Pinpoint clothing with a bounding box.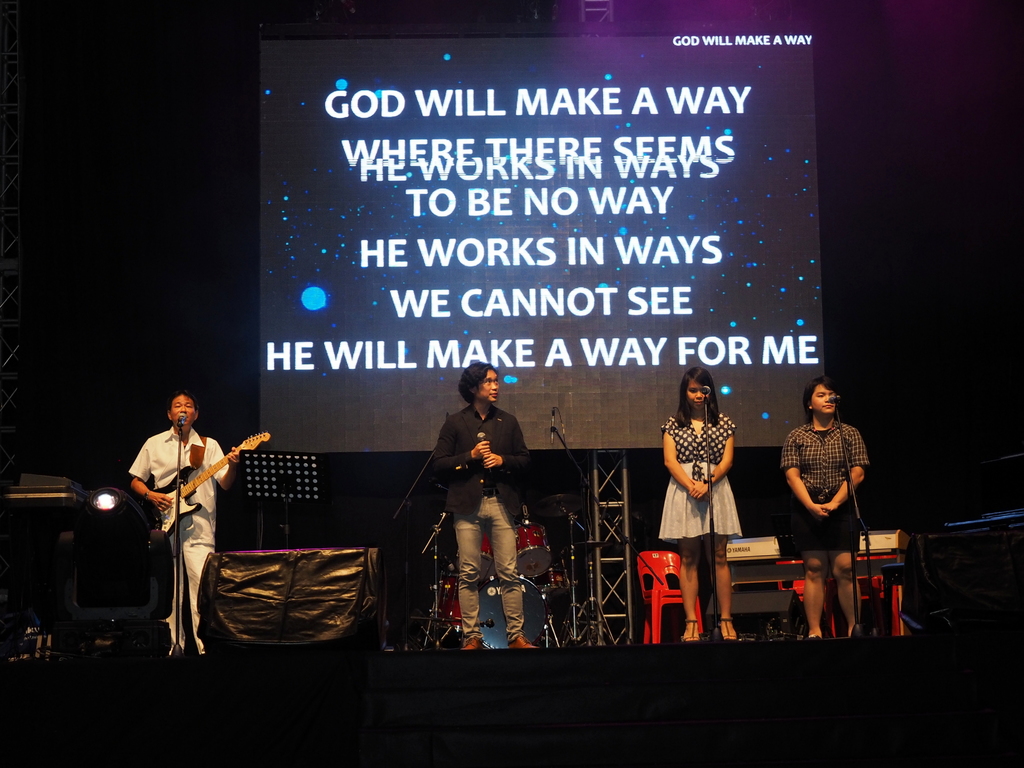
detection(130, 425, 230, 643).
